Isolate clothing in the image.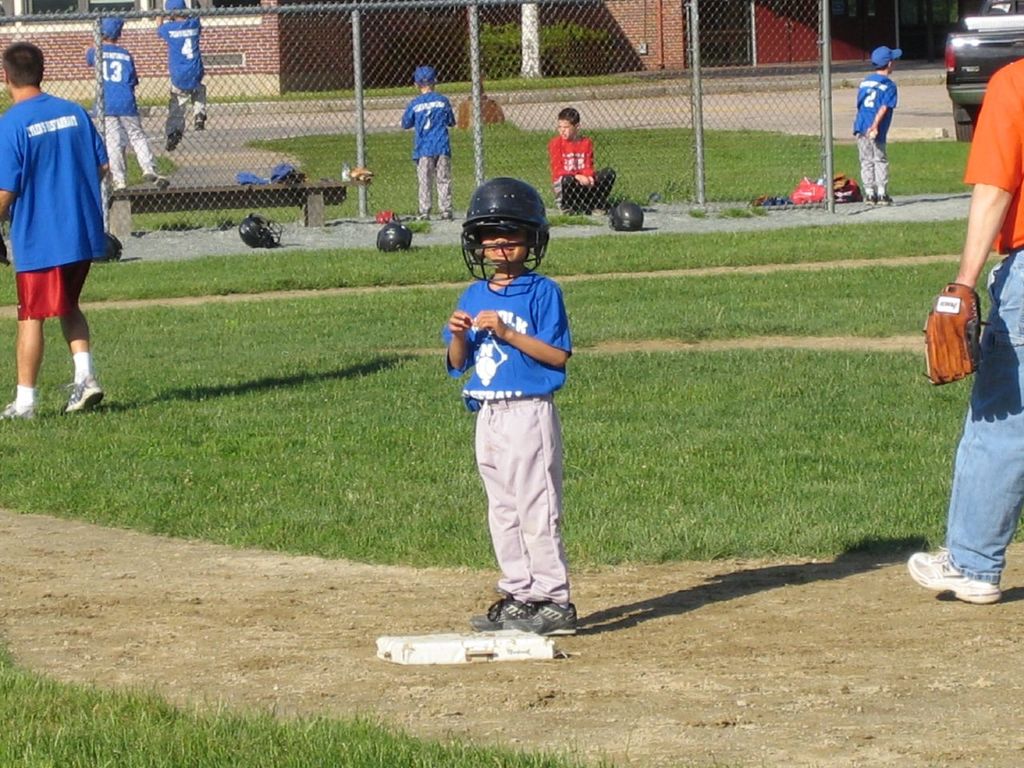
Isolated region: region(550, 130, 618, 210).
